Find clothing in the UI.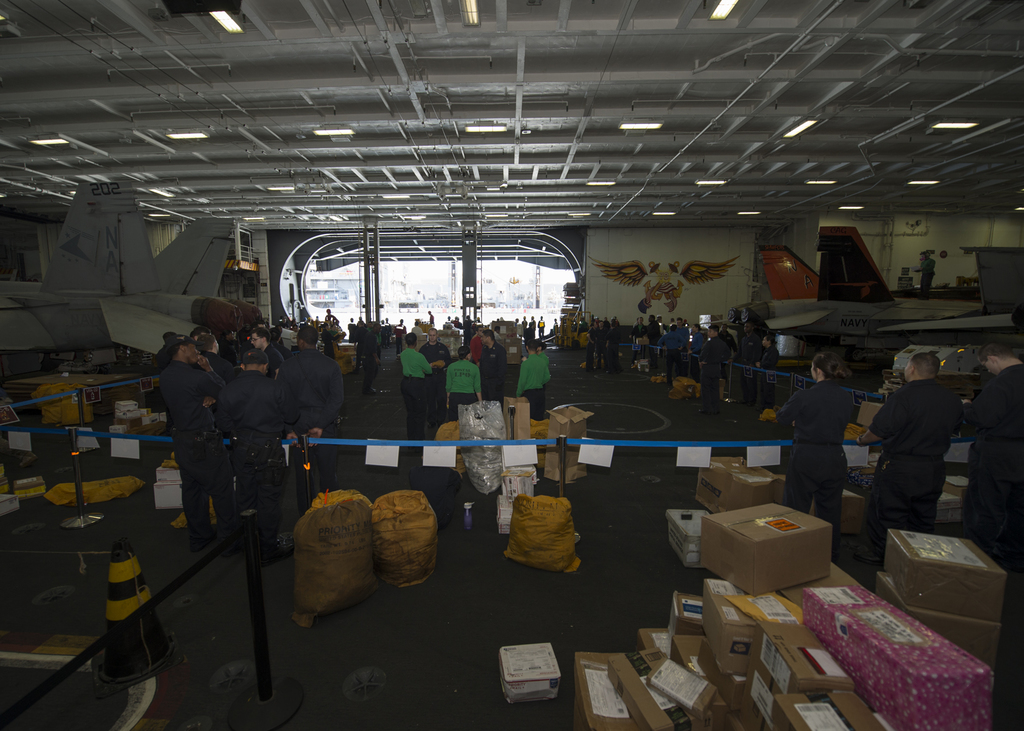
UI element at [412,342,449,424].
